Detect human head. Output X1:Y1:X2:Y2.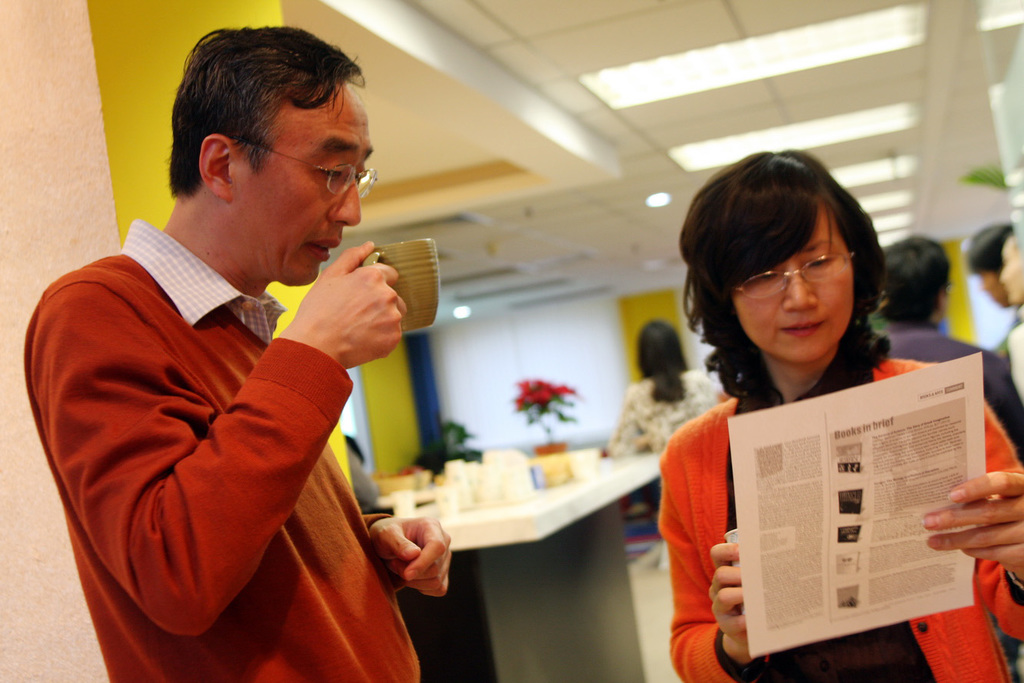
883:232:952:329.
